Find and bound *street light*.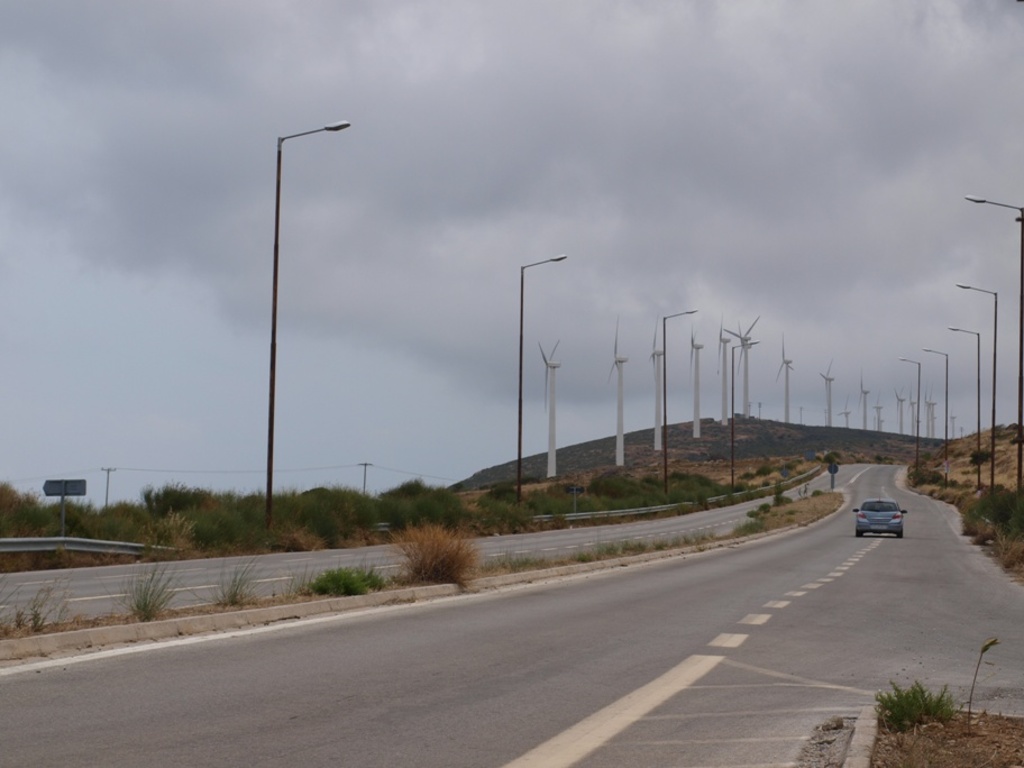
Bound: locate(661, 301, 695, 478).
